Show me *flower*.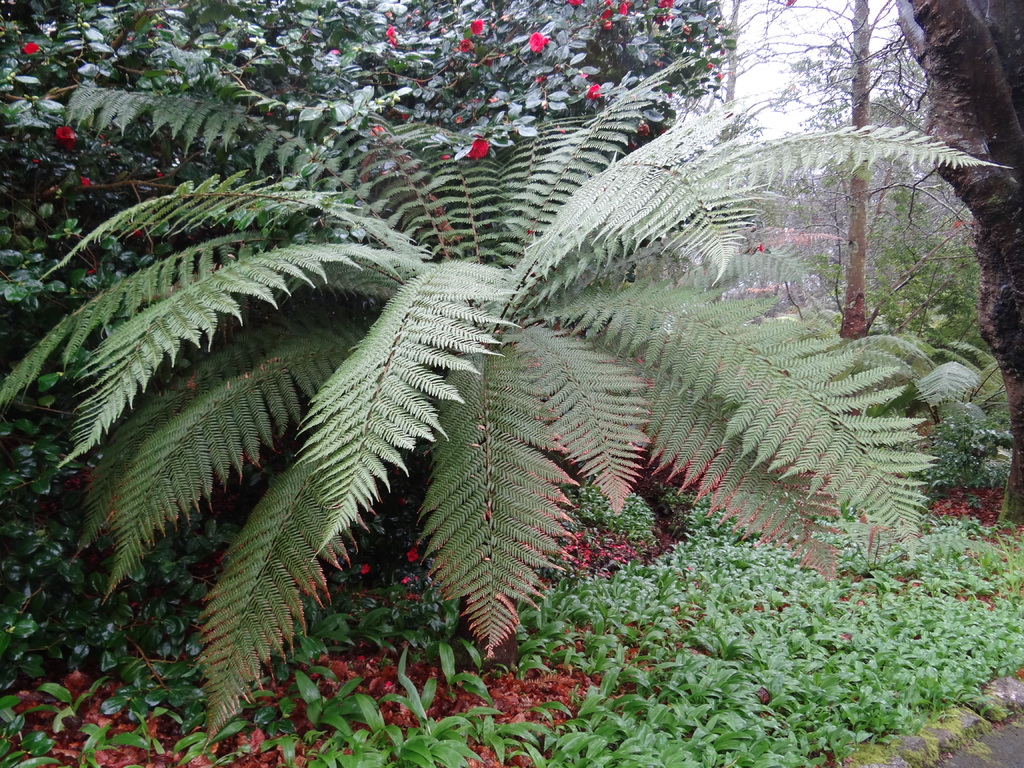
*flower* is here: region(607, 0, 611, 4).
